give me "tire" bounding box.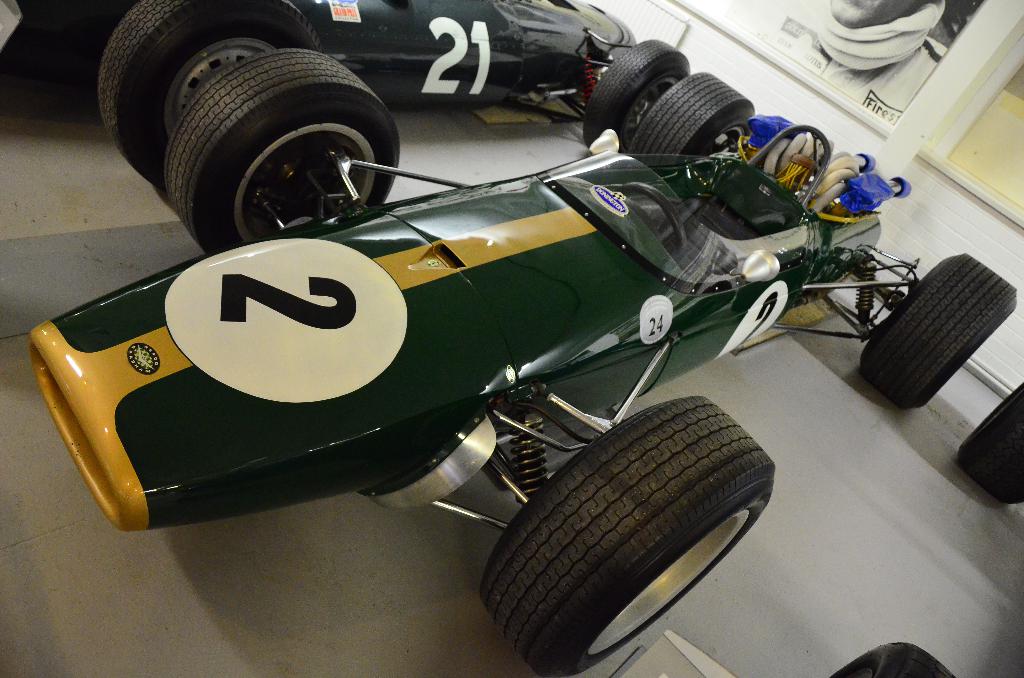
955:383:1023:506.
